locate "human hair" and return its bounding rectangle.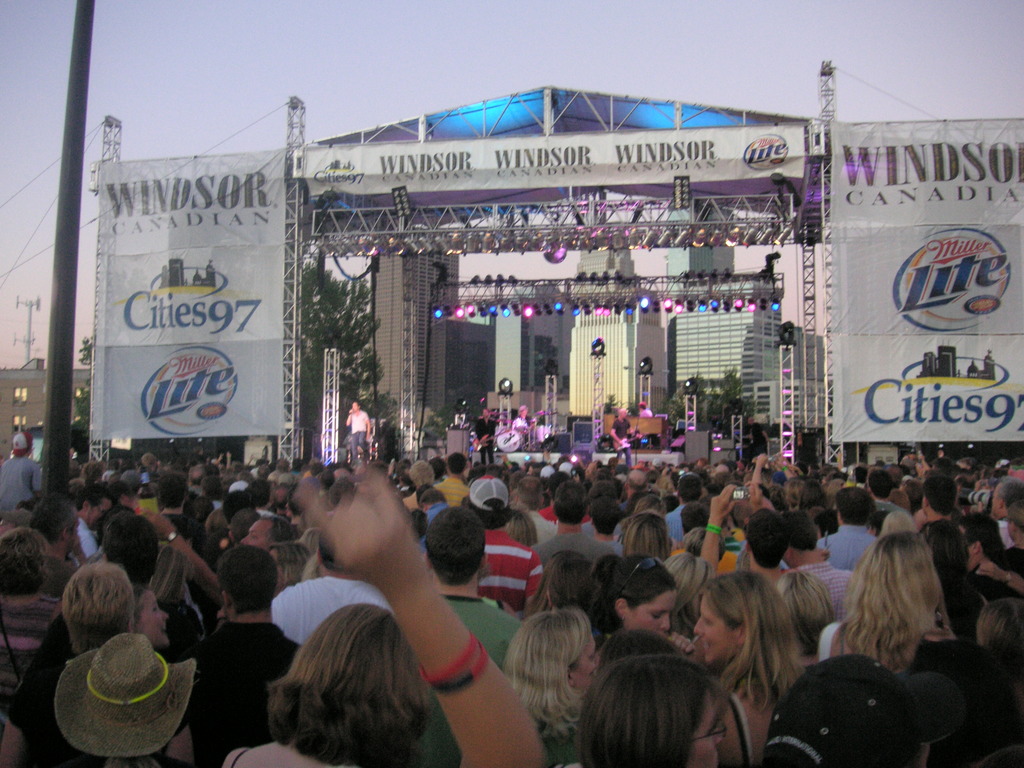
crop(774, 570, 835, 657).
